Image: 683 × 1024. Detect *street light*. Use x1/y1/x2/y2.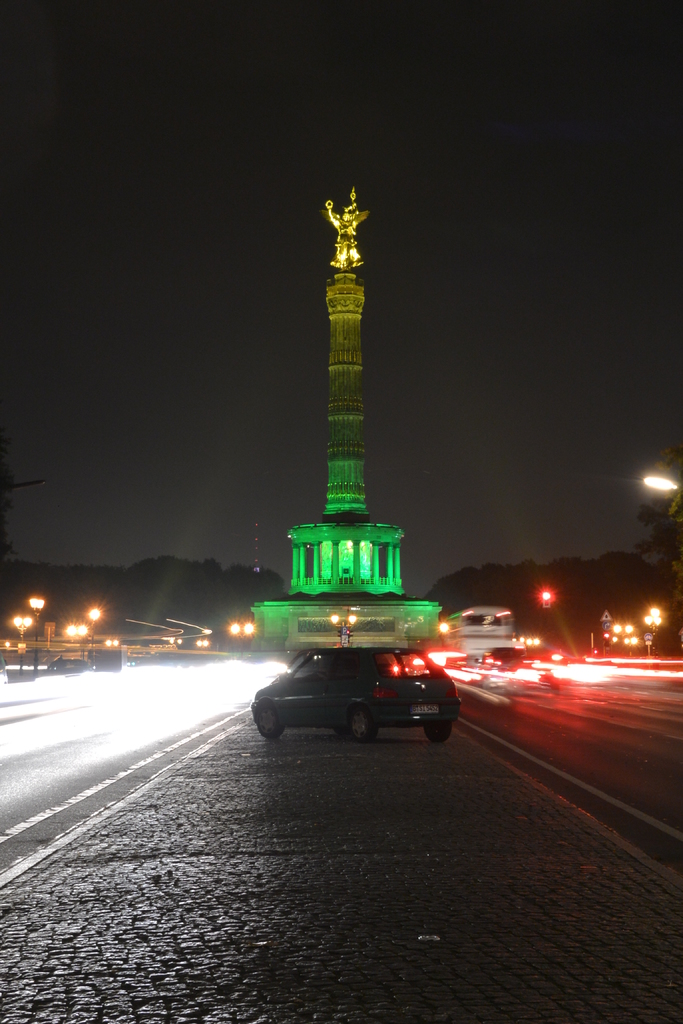
4/639/13/652.
